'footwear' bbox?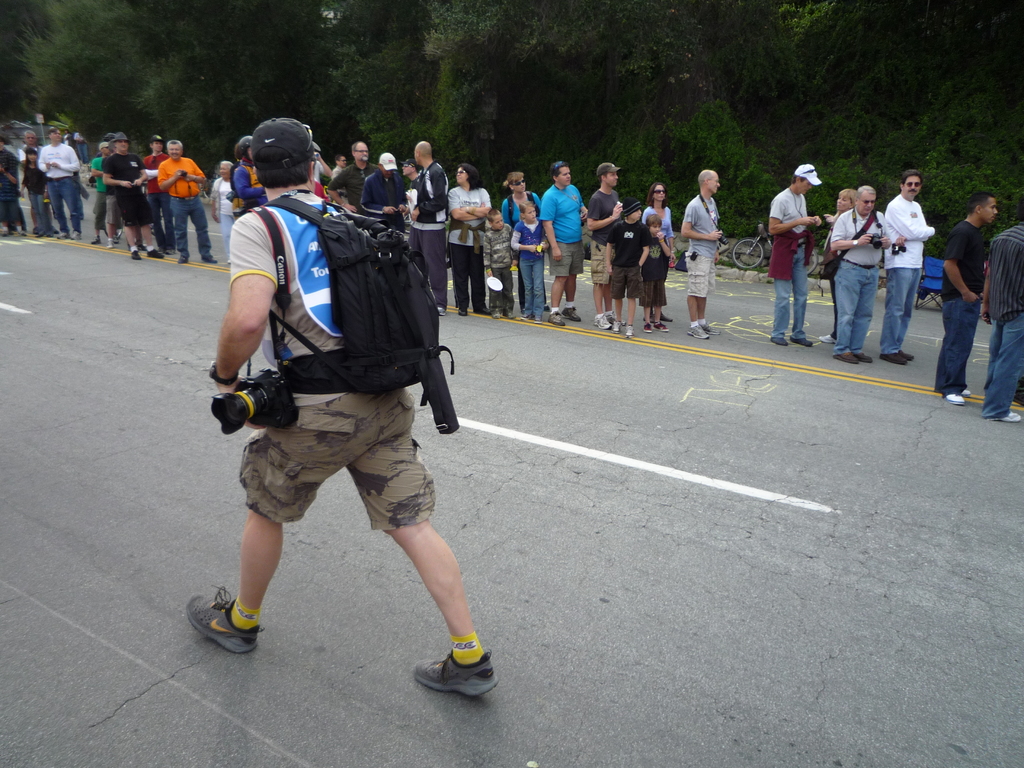
532:314:543:322
